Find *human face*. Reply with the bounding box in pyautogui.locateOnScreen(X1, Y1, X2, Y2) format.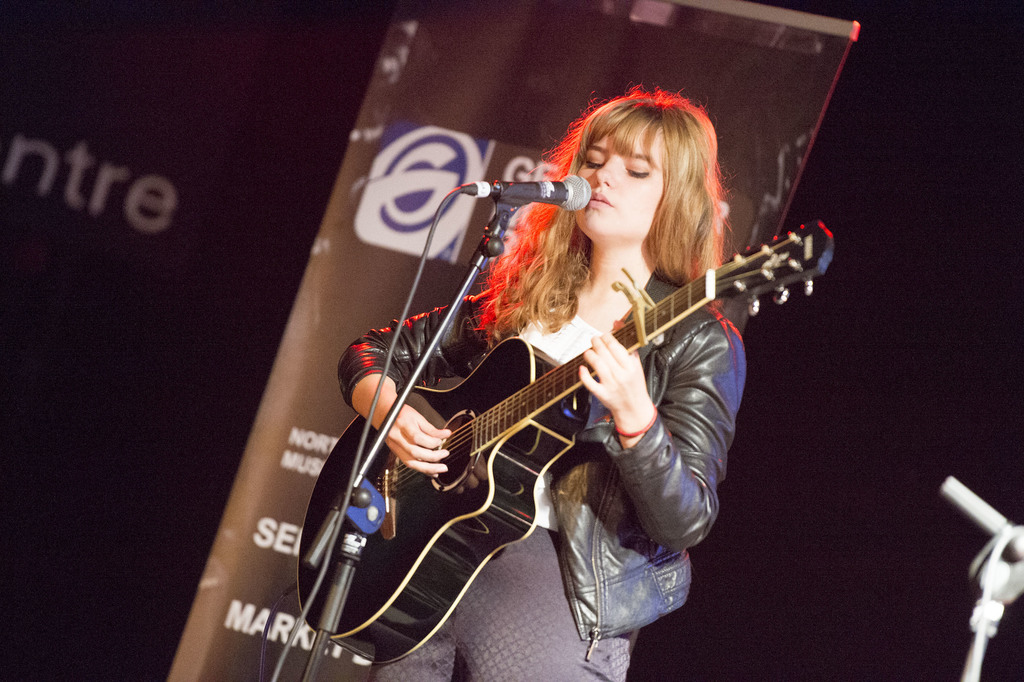
pyautogui.locateOnScreen(573, 131, 672, 245).
